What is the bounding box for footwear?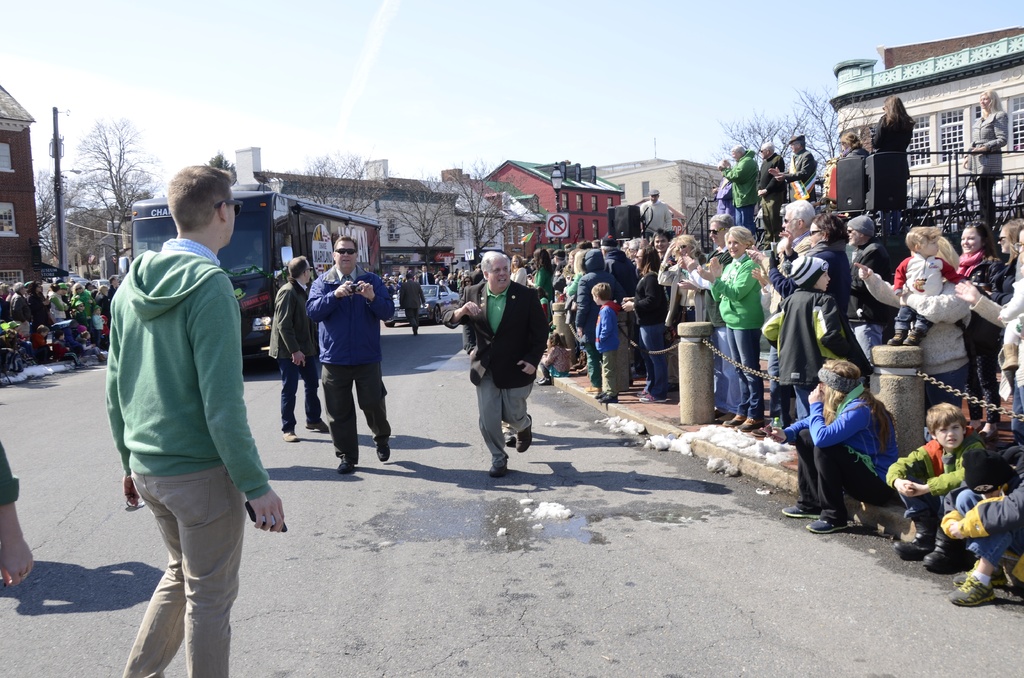
select_region(722, 416, 743, 430).
